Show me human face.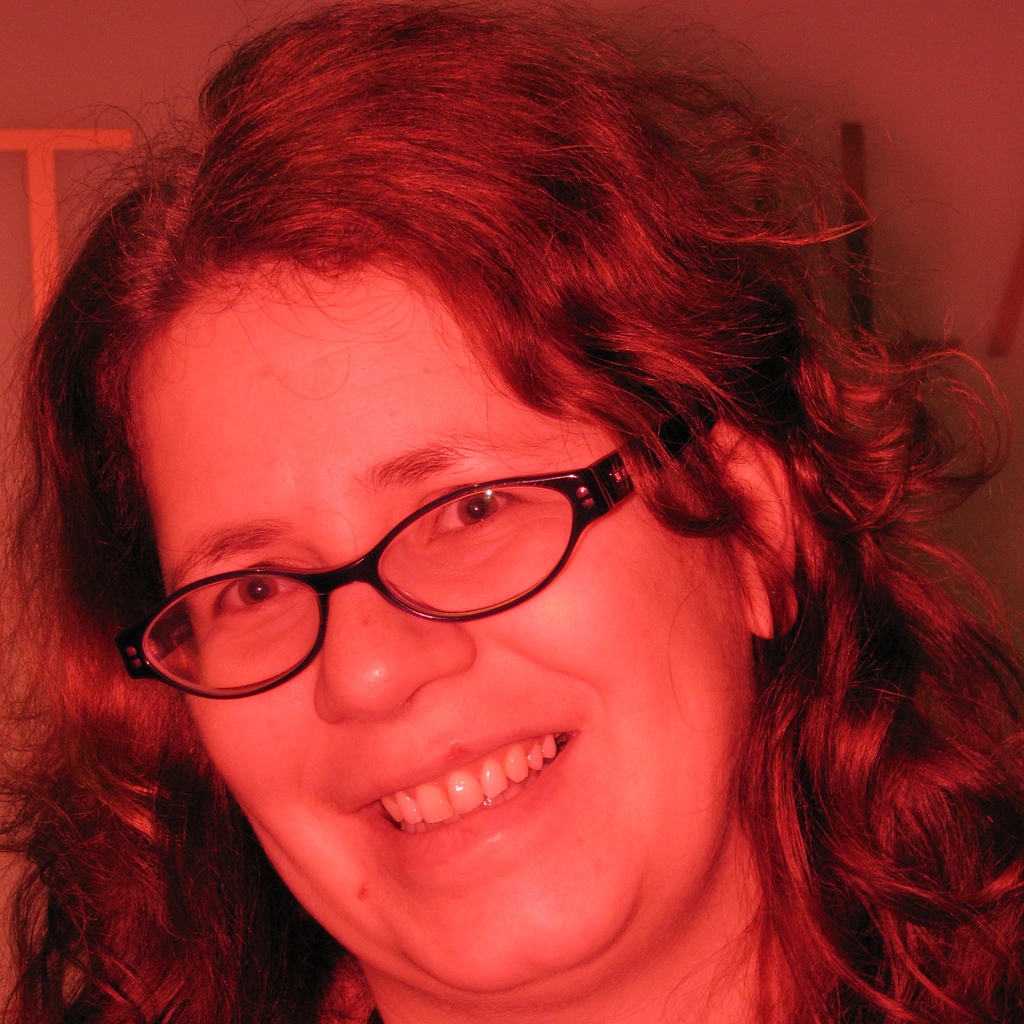
human face is here: detection(128, 239, 732, 1005).
